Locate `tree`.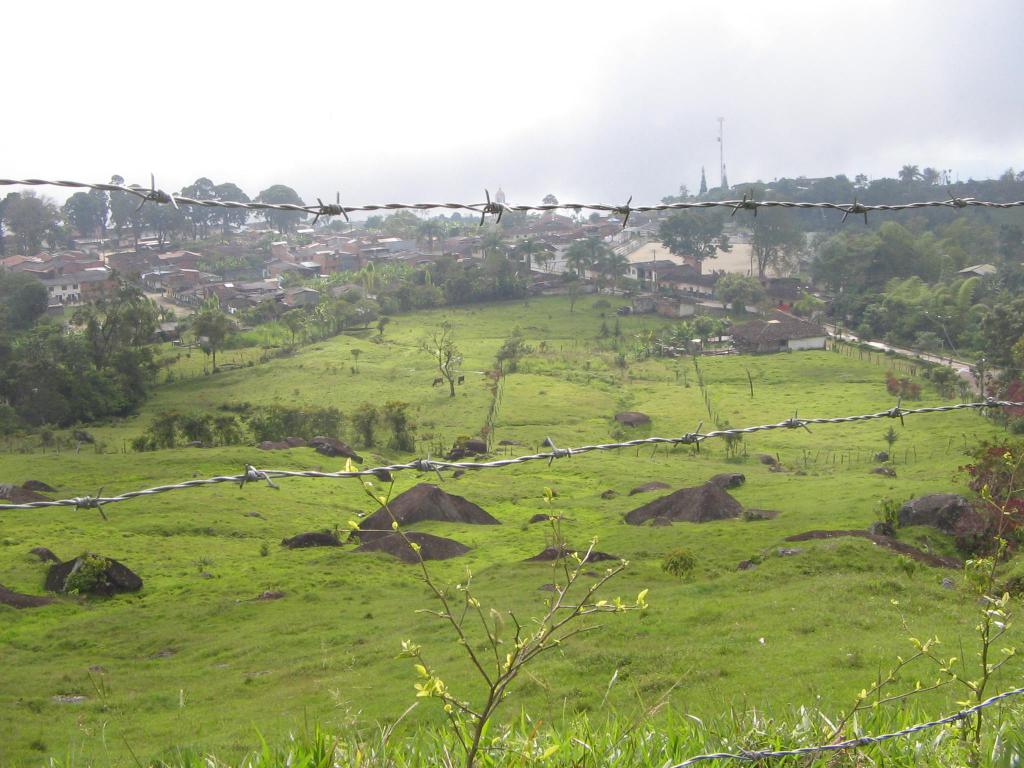
Bounding box: bbox=(355, 294, 381, 329).
